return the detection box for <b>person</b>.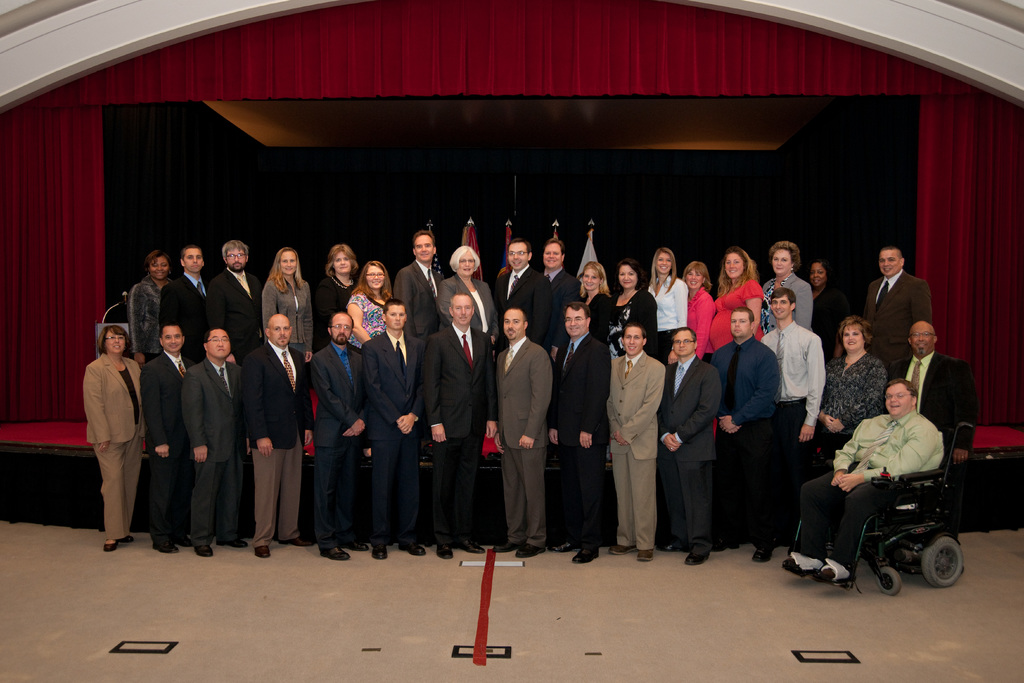
<box>143,318,201,552</box>.
